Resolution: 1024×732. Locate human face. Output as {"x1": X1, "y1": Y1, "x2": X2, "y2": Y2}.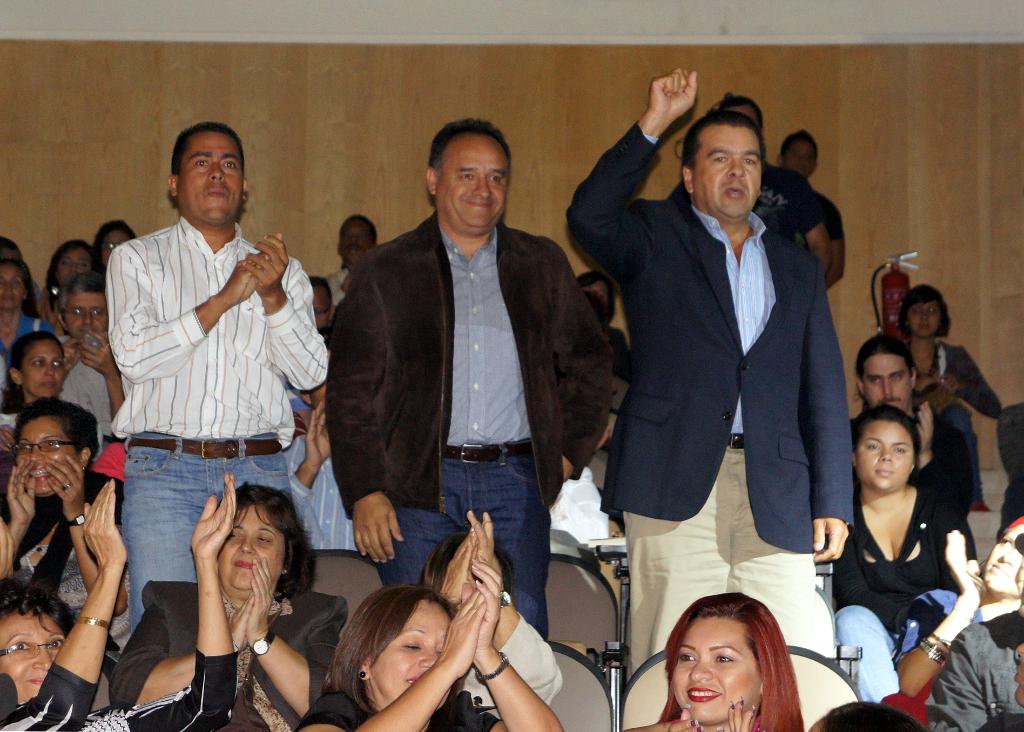
{"x1": 221, "y1": 505, "x2": 286, "y2": 594}.
